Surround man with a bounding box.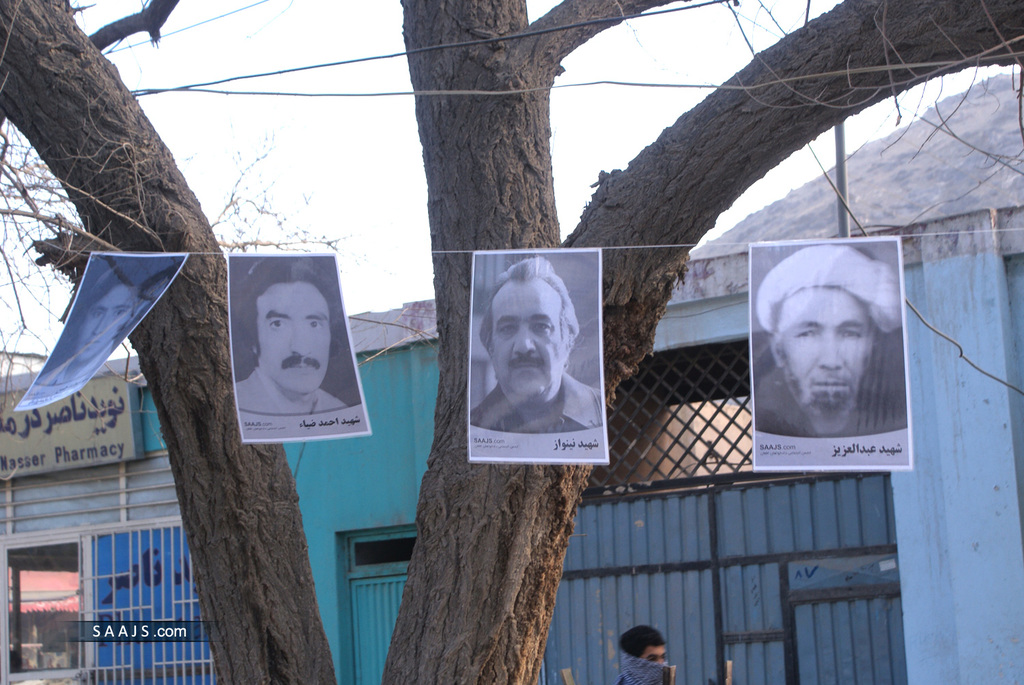
<region>753, 244, 905, 436</region>.
